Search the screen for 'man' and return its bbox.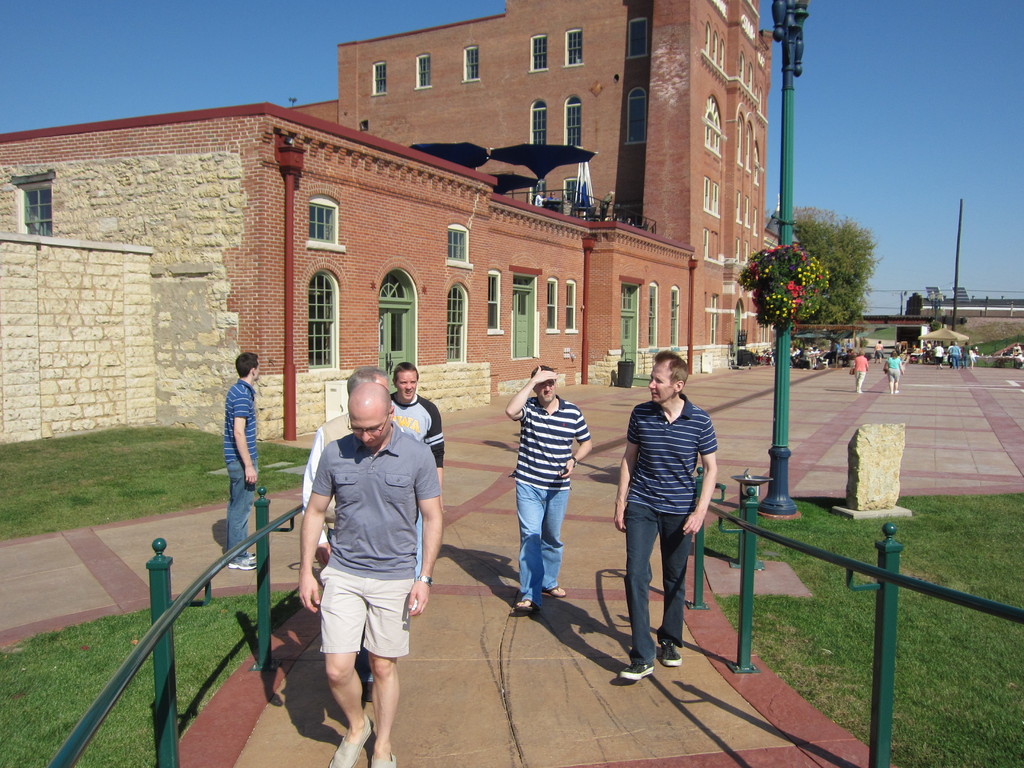
Found: (291,384,444,767).
